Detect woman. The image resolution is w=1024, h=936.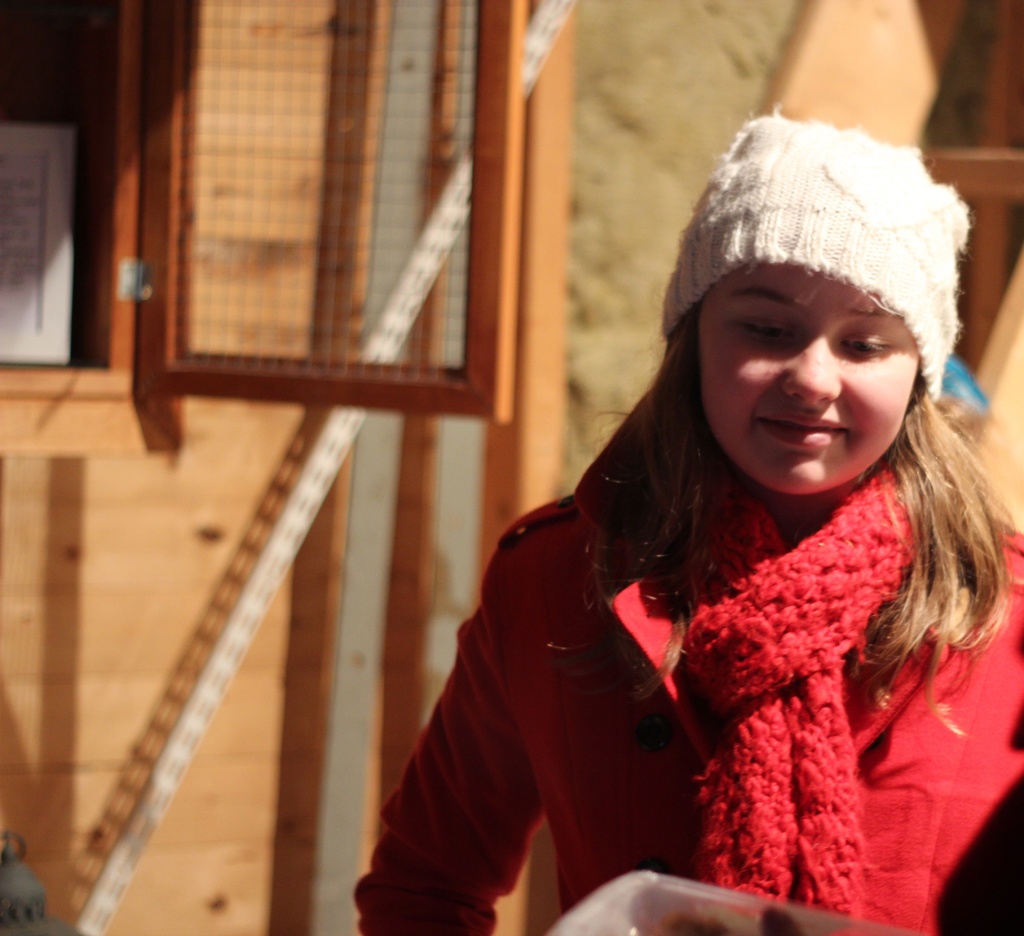
Rect(352, 119, 1023, 935).
